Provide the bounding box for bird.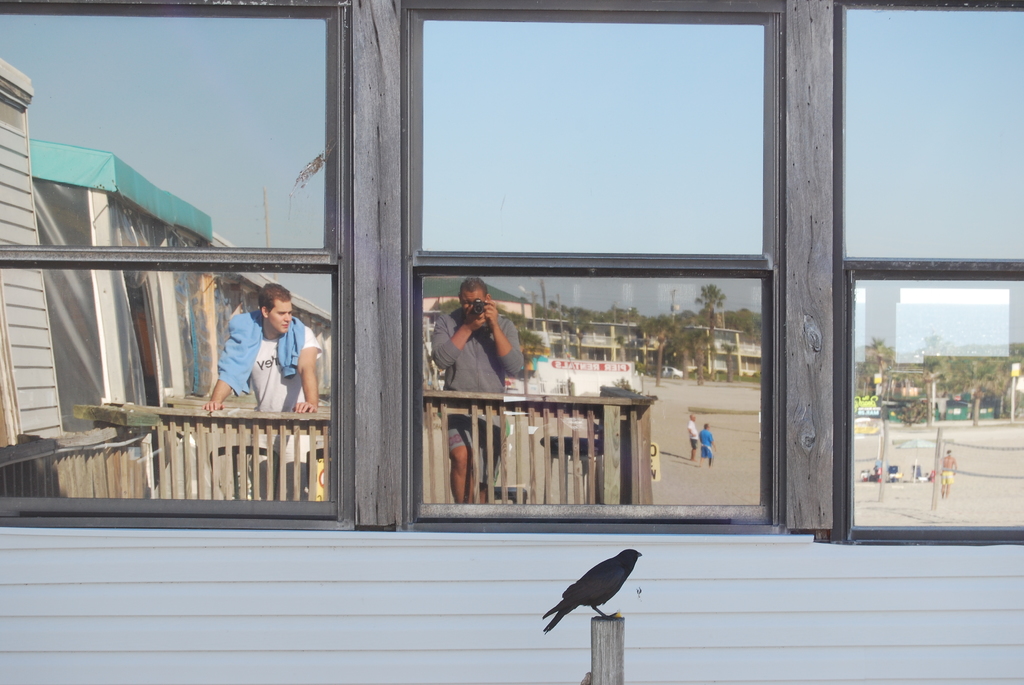
[x1=534, y1=553, x2=653, y2=645].
